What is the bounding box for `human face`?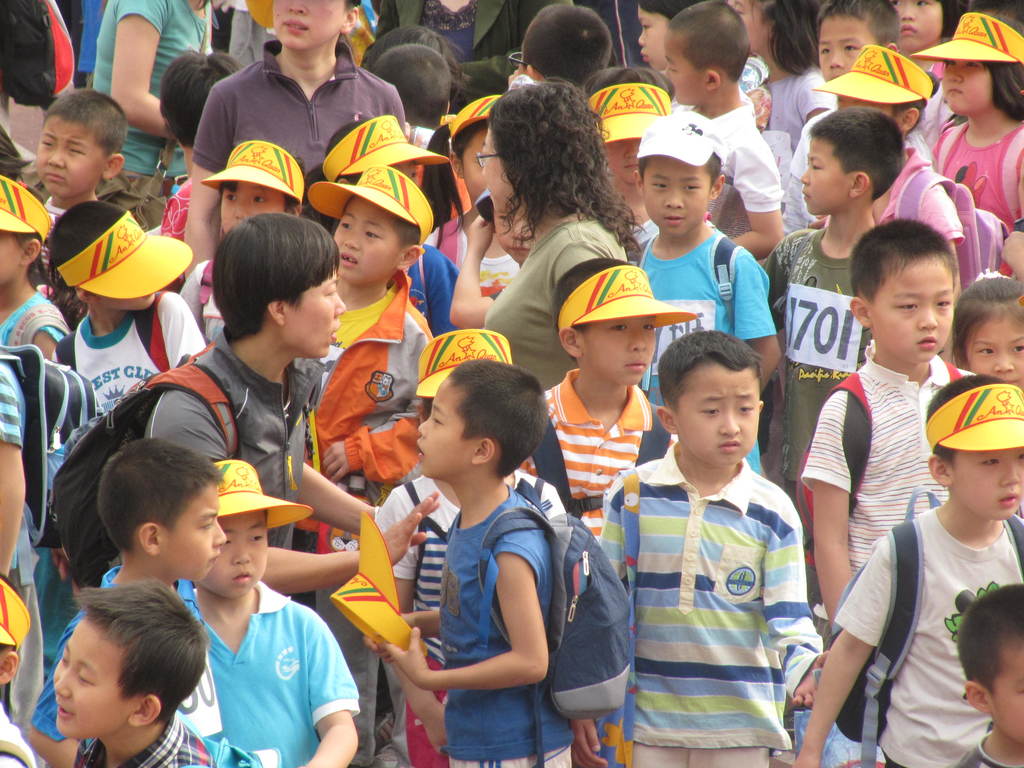
crop(940, 61, 993, 115).
